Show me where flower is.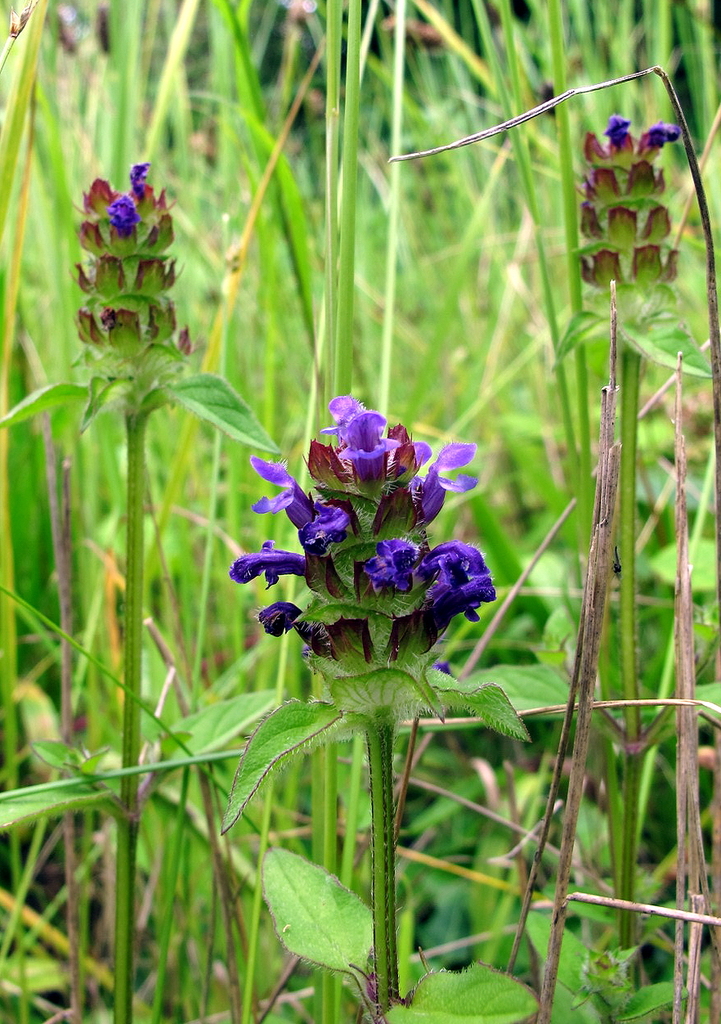
flower is at locate(378, 18, 440, 46).
